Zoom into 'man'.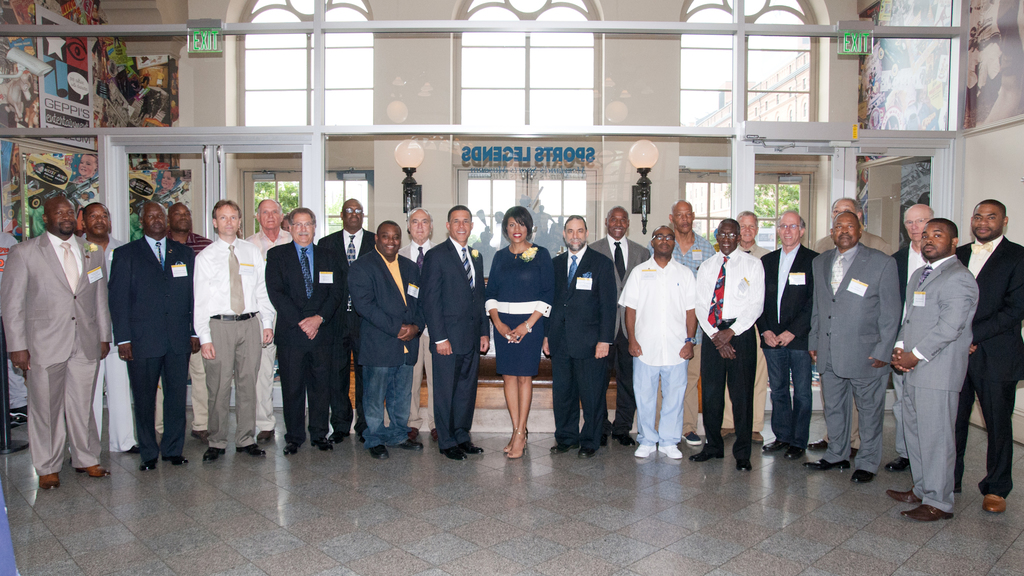
Zoom target: (left=107, top=198, right=194, bottom=474).
